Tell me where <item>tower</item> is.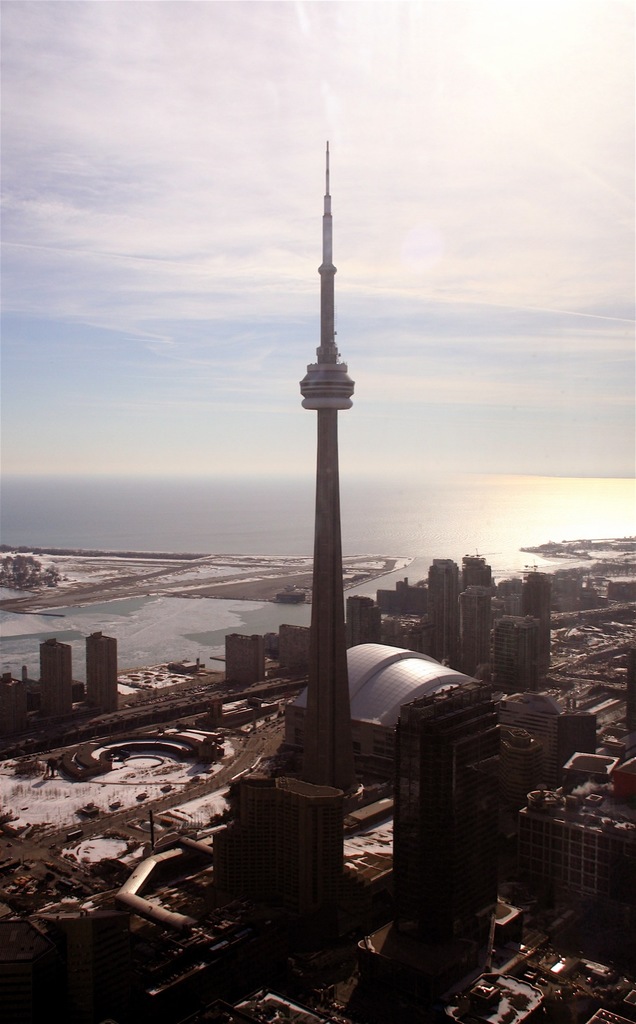
<item>tower</item> is at 517/568/553/672.
